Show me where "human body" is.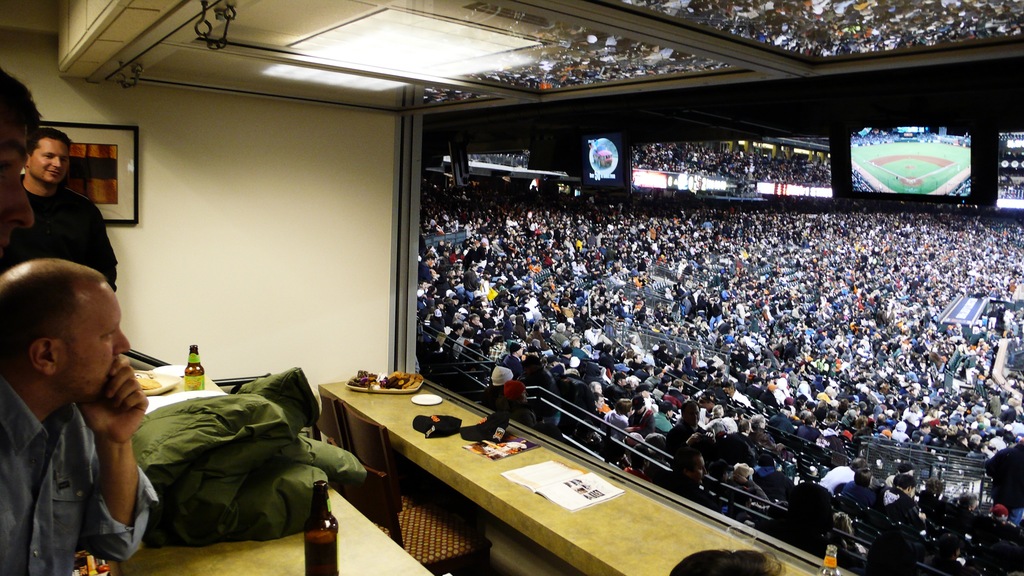
"human body" is at x1=956 y1=269 x2=991 y2=301.
